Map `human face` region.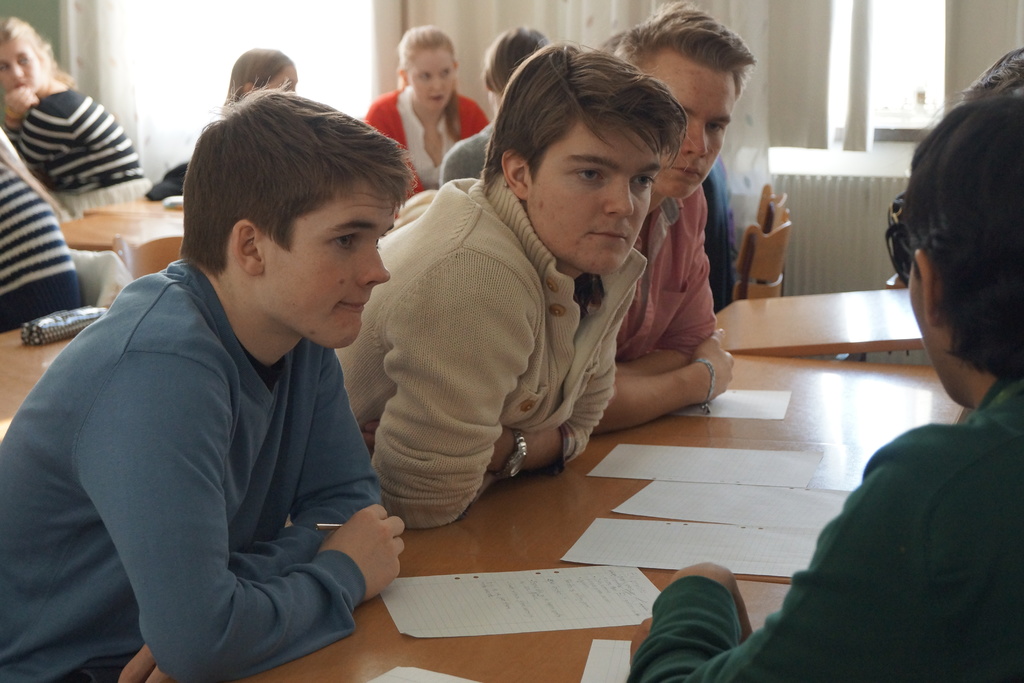
Mapped to 405 47 454 104.
